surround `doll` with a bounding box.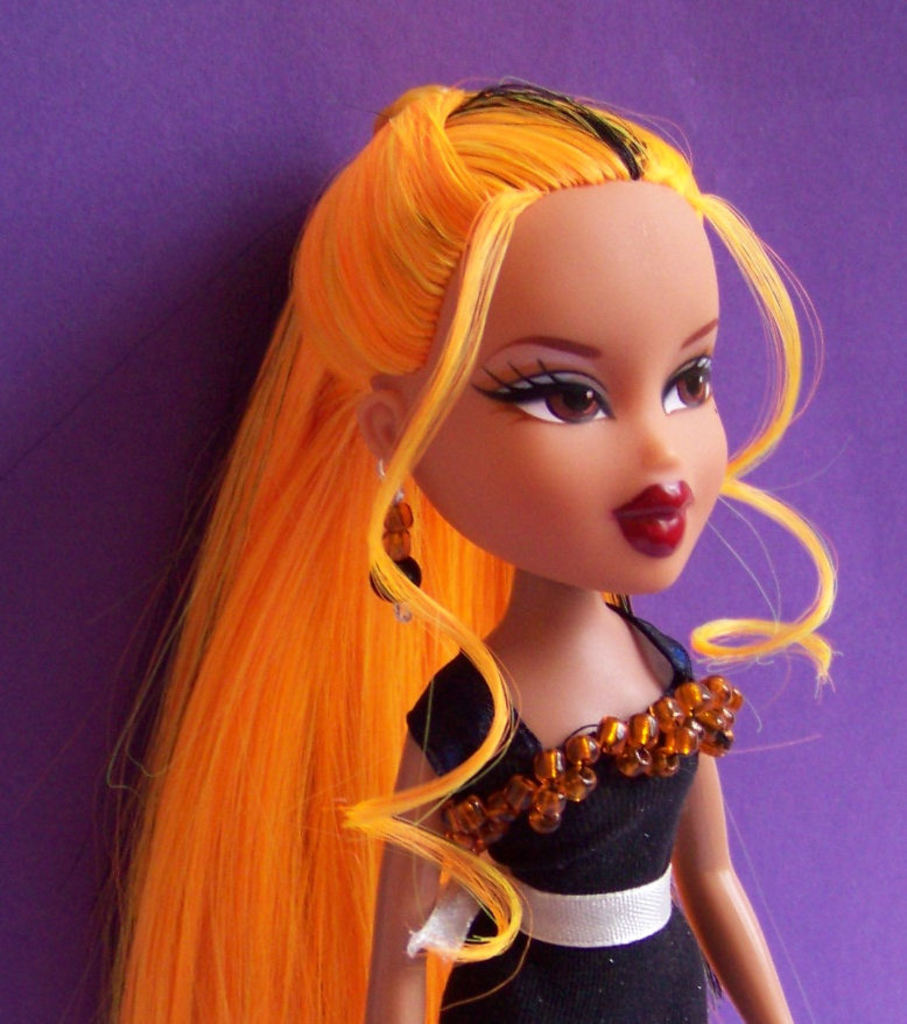
{"x1": 103, "y1": 85, "x2": 792, "y2": 1018}.
